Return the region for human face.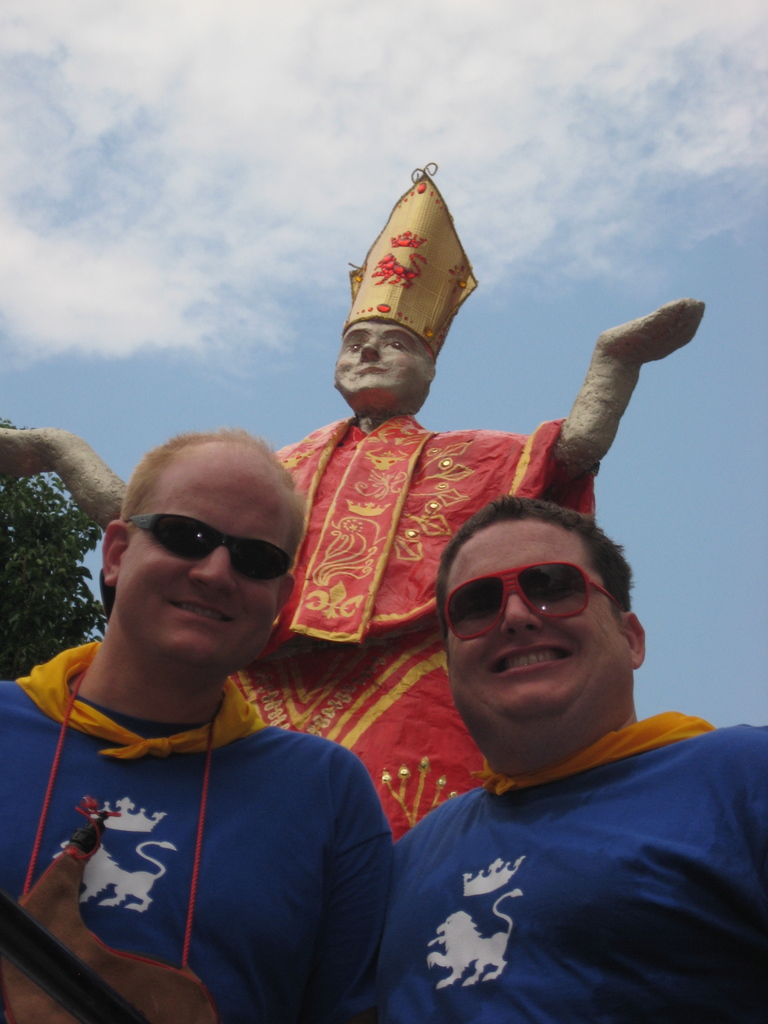
locate(436, 513, 649, 740).
